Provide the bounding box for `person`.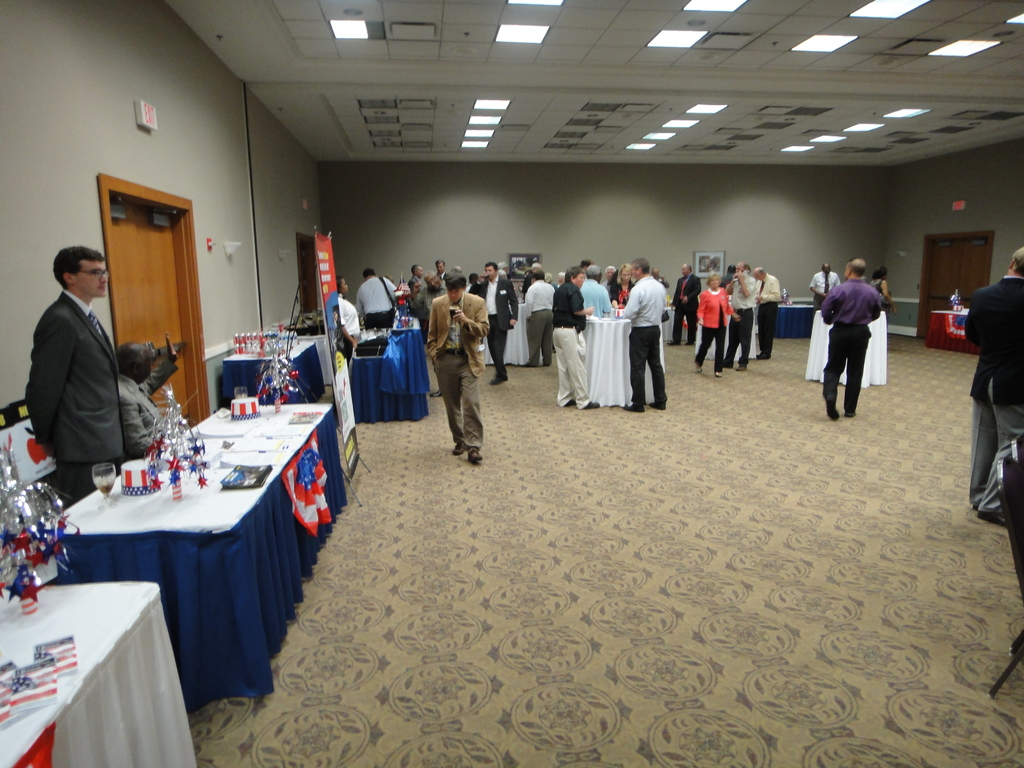
locate(820, 245, 891, 429).
